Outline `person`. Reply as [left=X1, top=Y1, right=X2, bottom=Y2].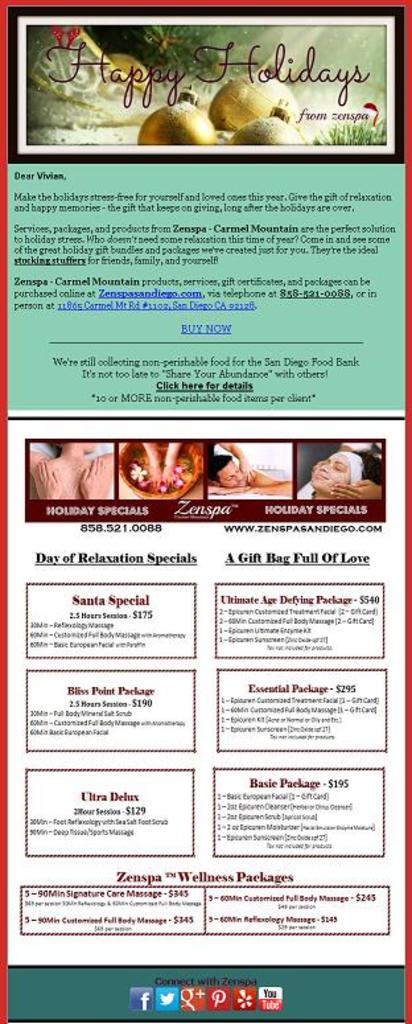
[left=211, top=453, right=277, bottom=485].
